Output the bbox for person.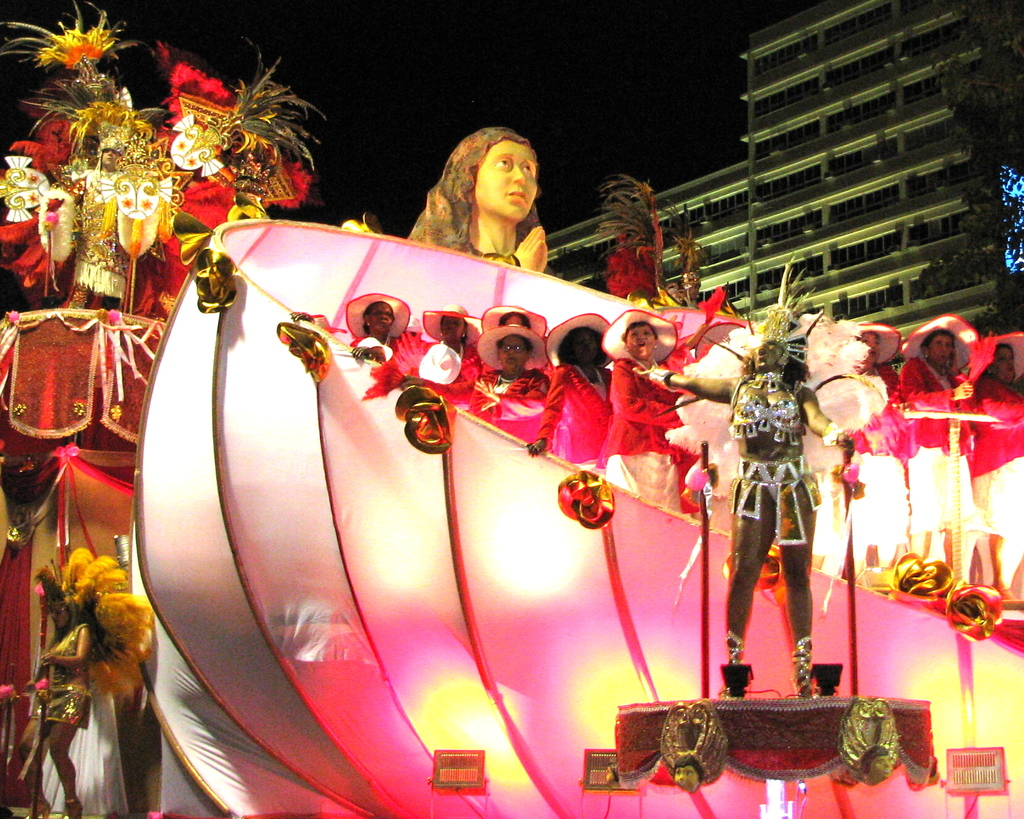
rect(835, 321, 900, 585).
